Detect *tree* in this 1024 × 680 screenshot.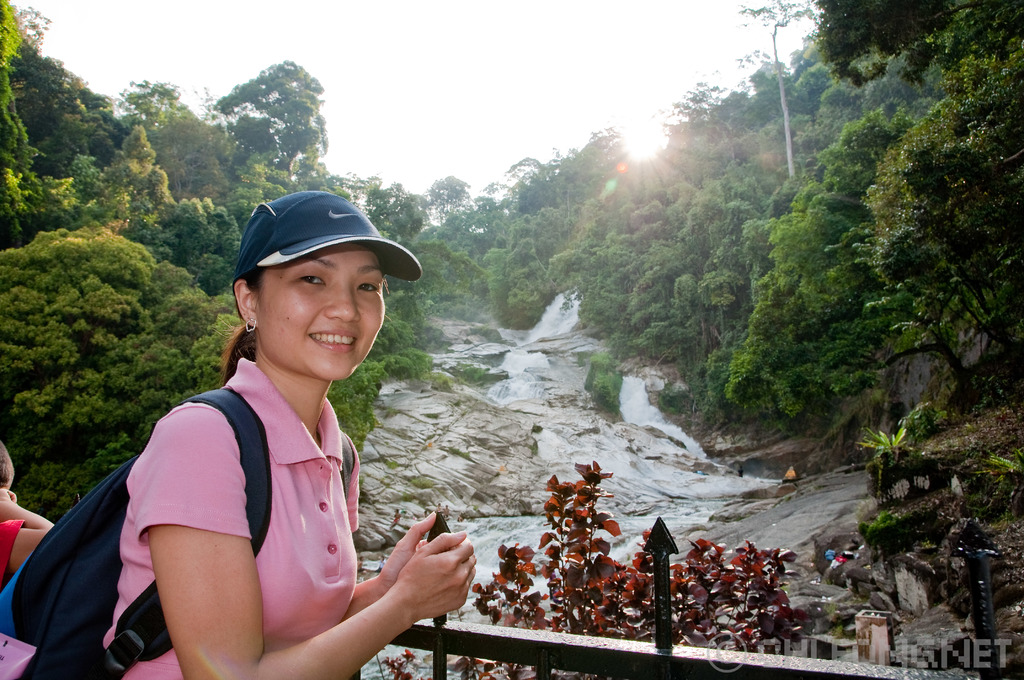
Detection: {"x1": 7, "y1": 0, "x2": 112, "y2": 141}.
